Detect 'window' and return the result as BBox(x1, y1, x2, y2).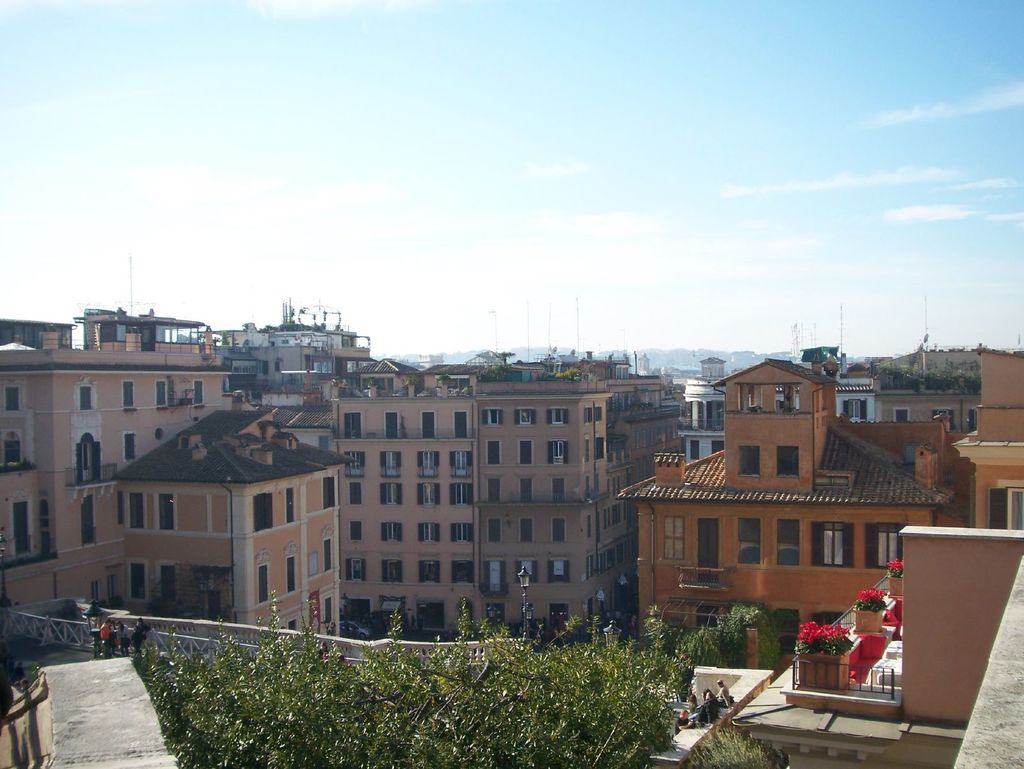
BBox(776, 445, 800, 480).
